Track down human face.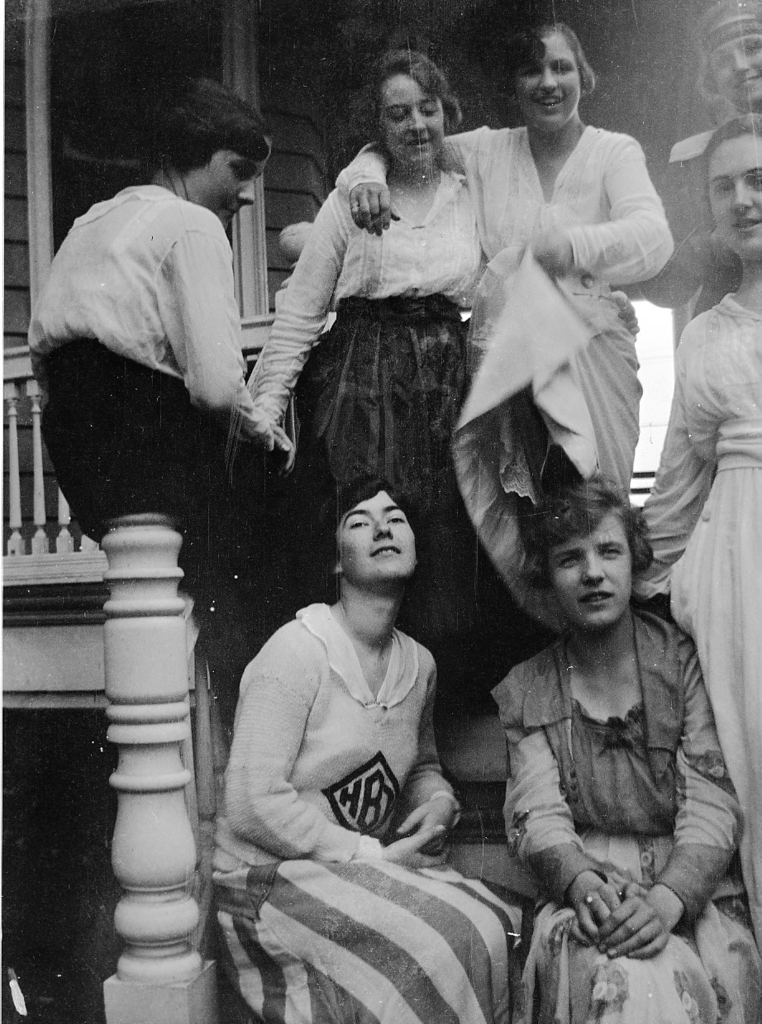
Tracked to bbox(190, 145, 269, 216).
